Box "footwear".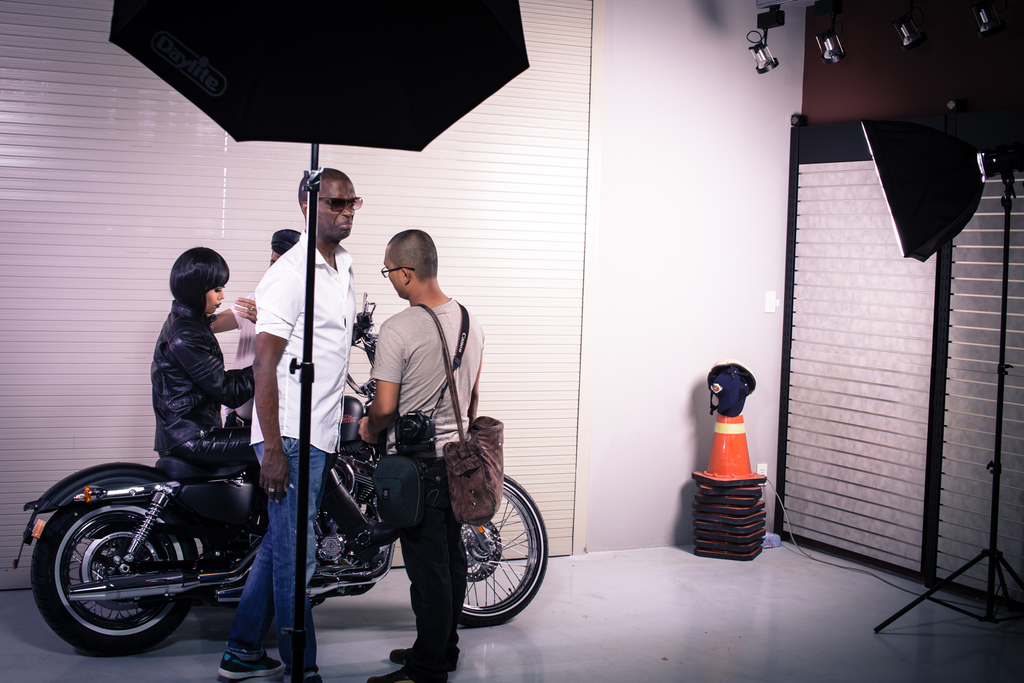
Rect(219, 652, 278, 673).
